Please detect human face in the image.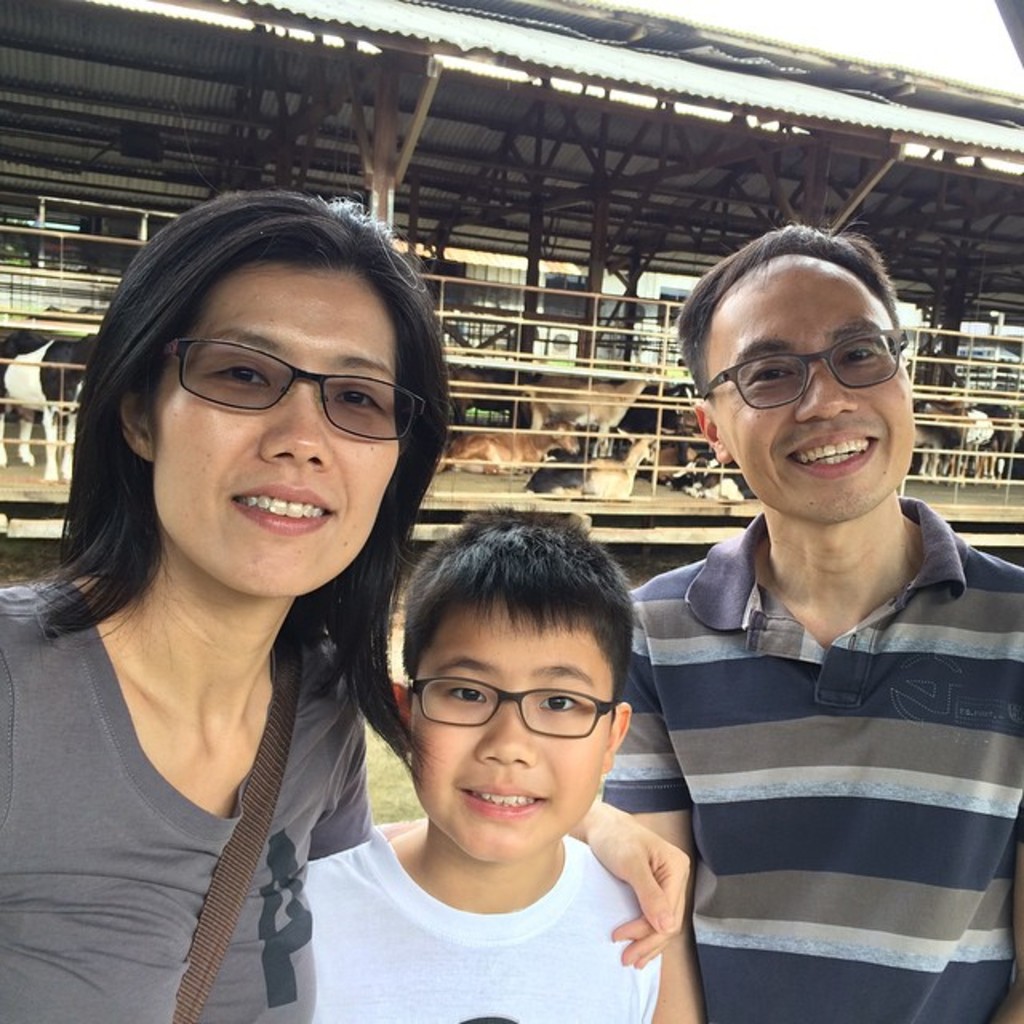
x1=706 y1=254 x2=917 y2=520.
